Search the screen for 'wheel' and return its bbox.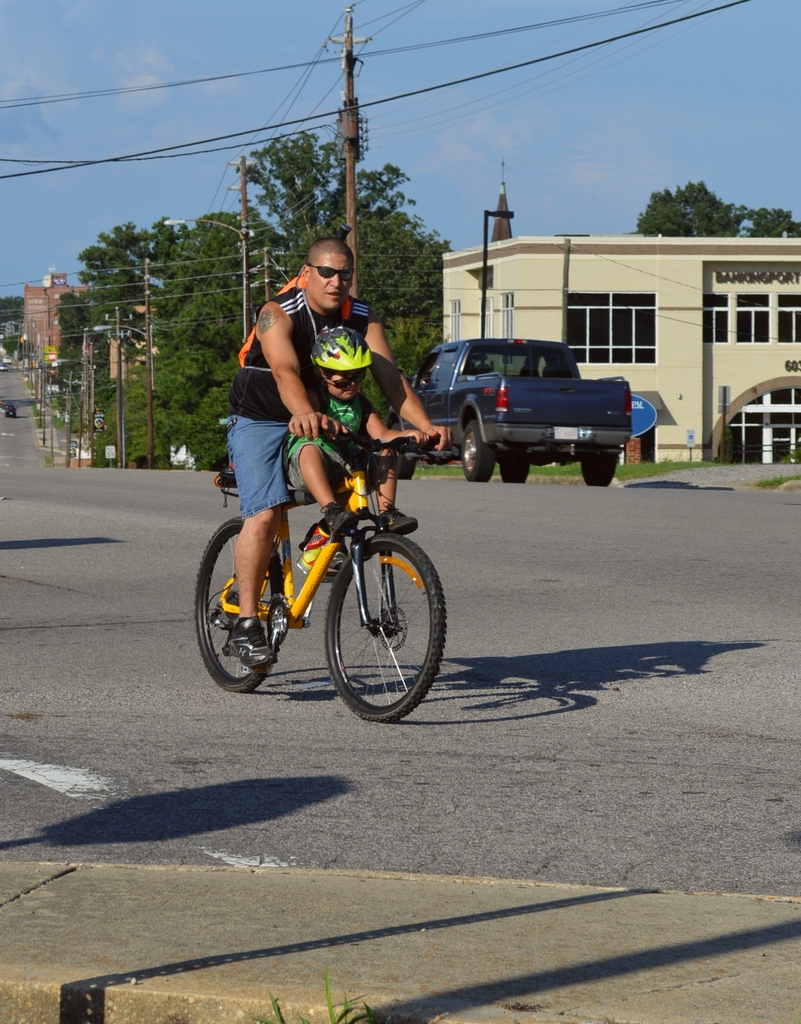
Found: bbox=(396, 442, 415, 482).
